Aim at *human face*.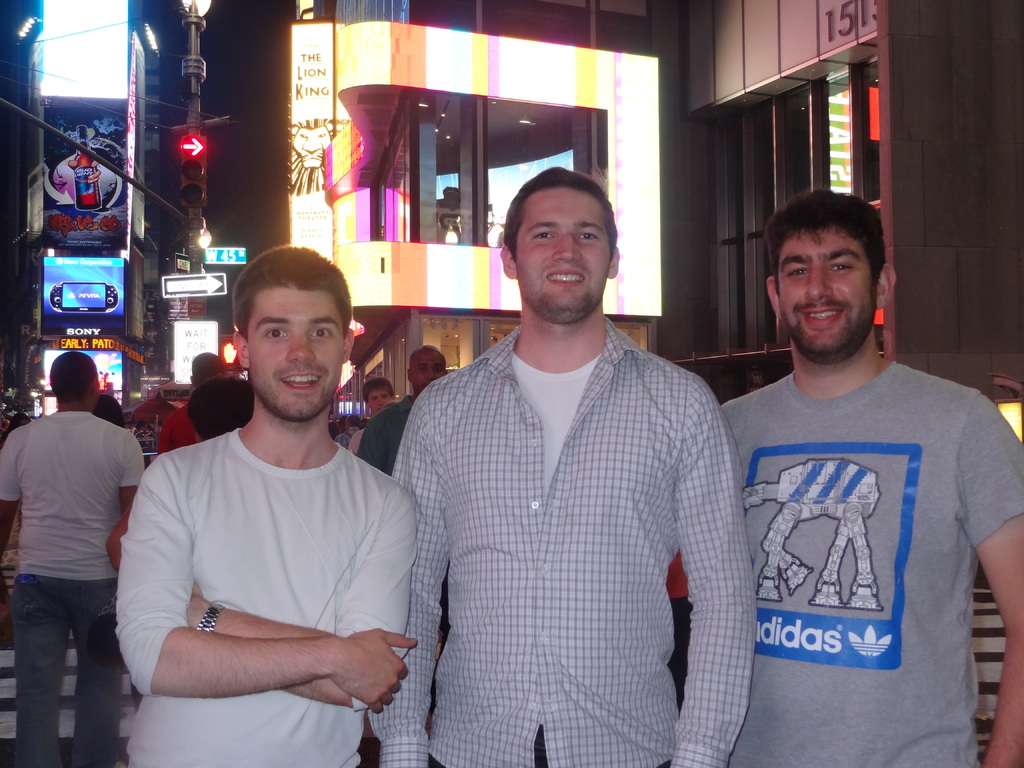
Aimed at x1=244, y1=280, x2=348, y2=421.
